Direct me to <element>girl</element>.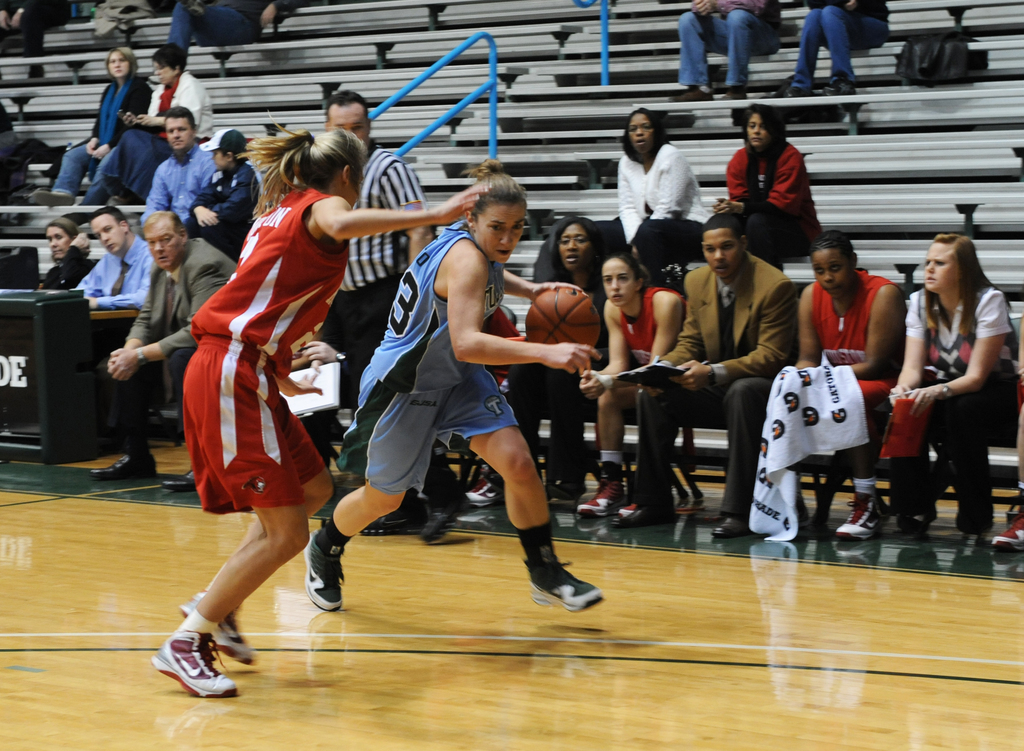
Direction: Rect(888, 234, 1020, 538).
